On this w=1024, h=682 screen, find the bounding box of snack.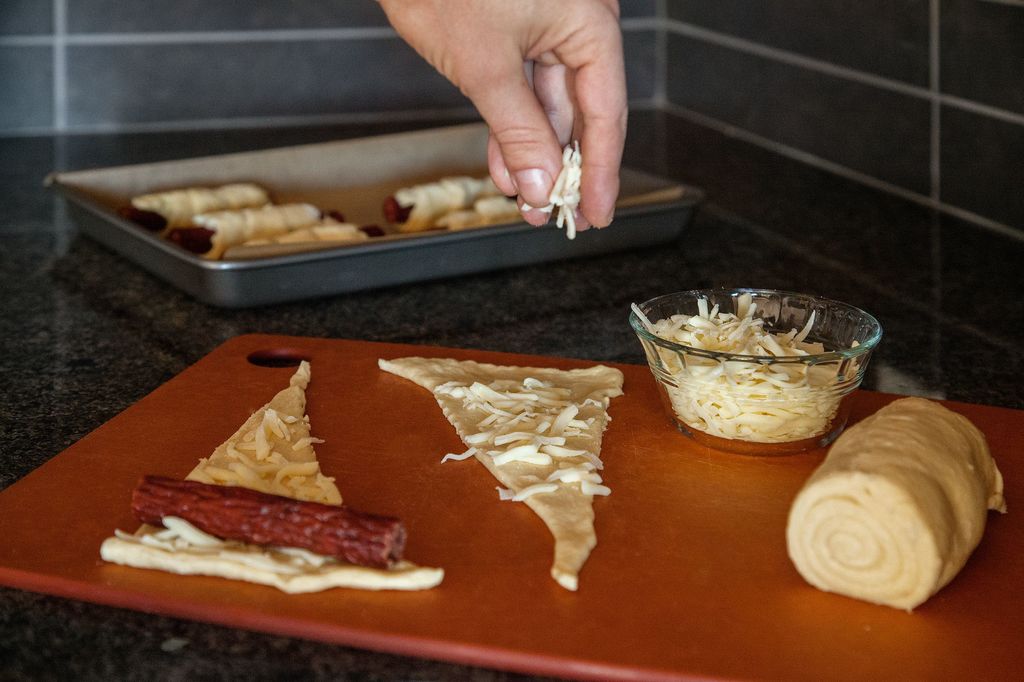
Bounding box: 625:302:861:447.
